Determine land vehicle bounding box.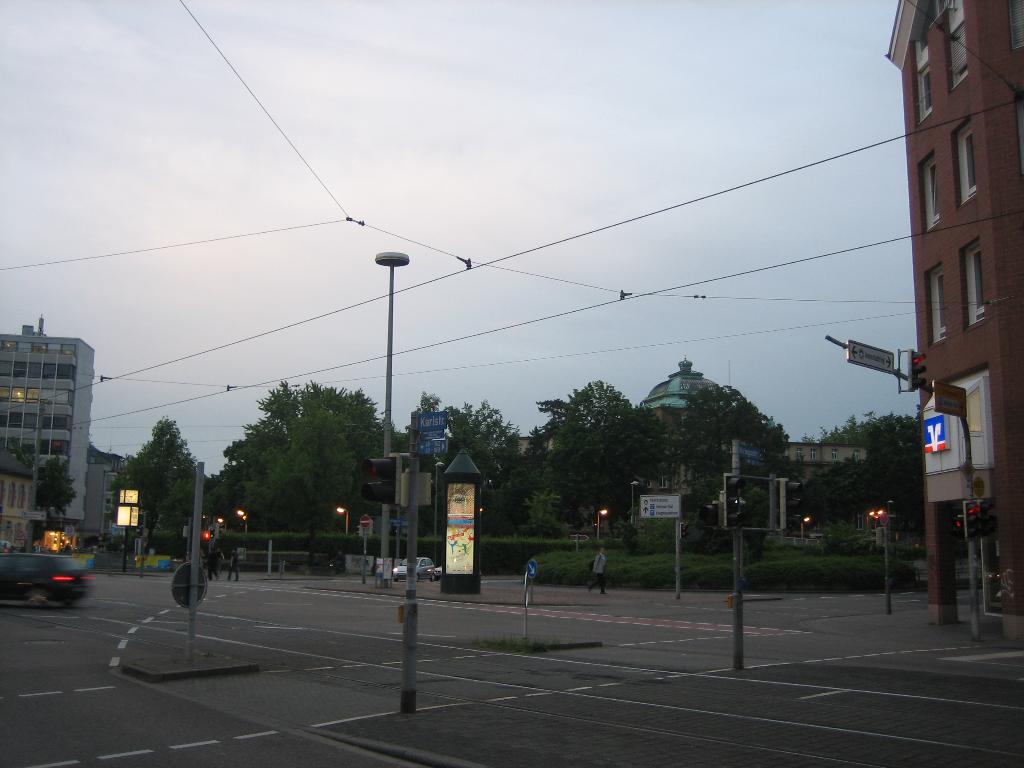
Determined: 393 557 434 580.
